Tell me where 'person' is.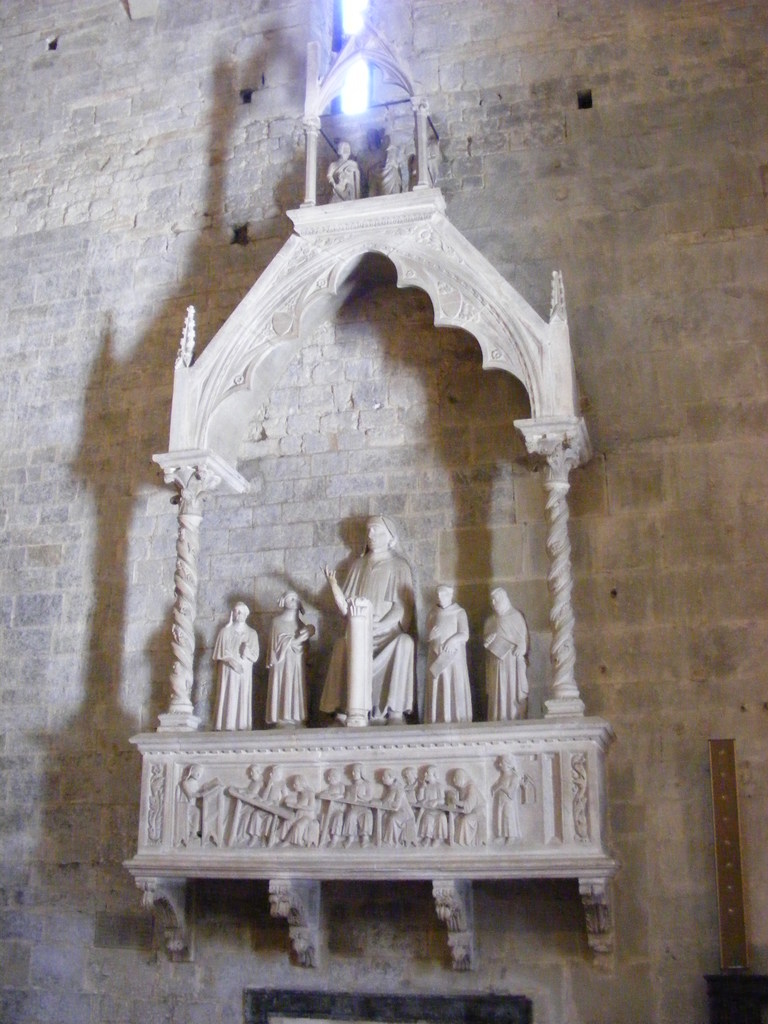
'person' is at 380:137:408:193.
